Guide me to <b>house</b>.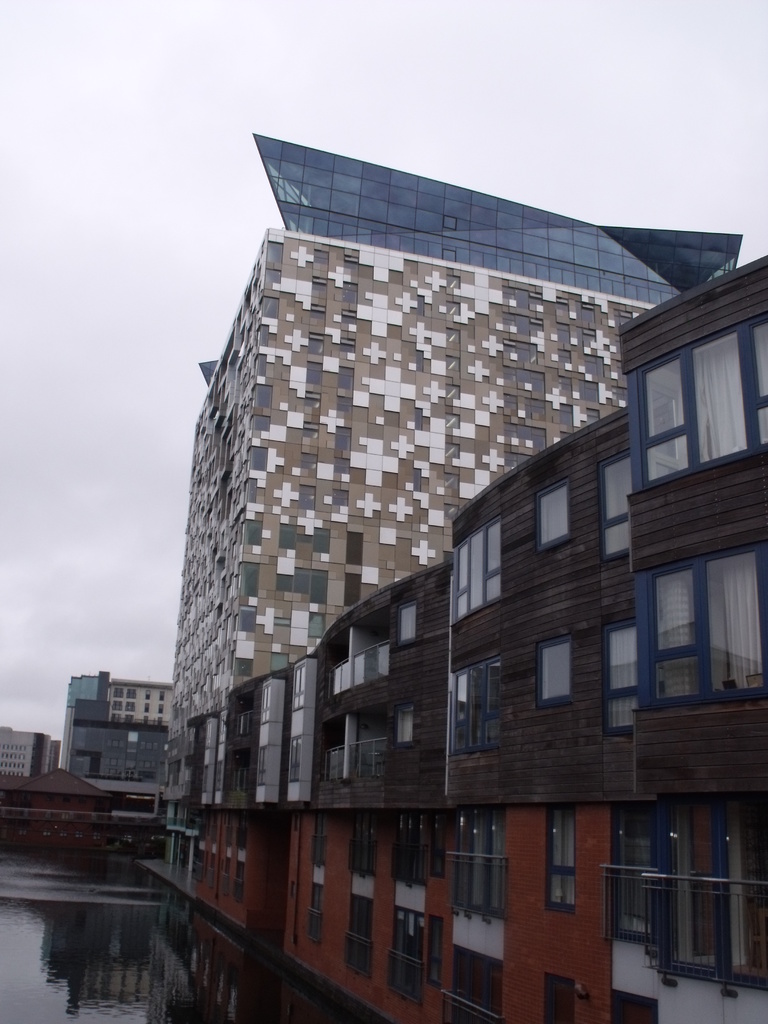
Guidance: (x1=632, y1=264, x2=767, y2=1011).
